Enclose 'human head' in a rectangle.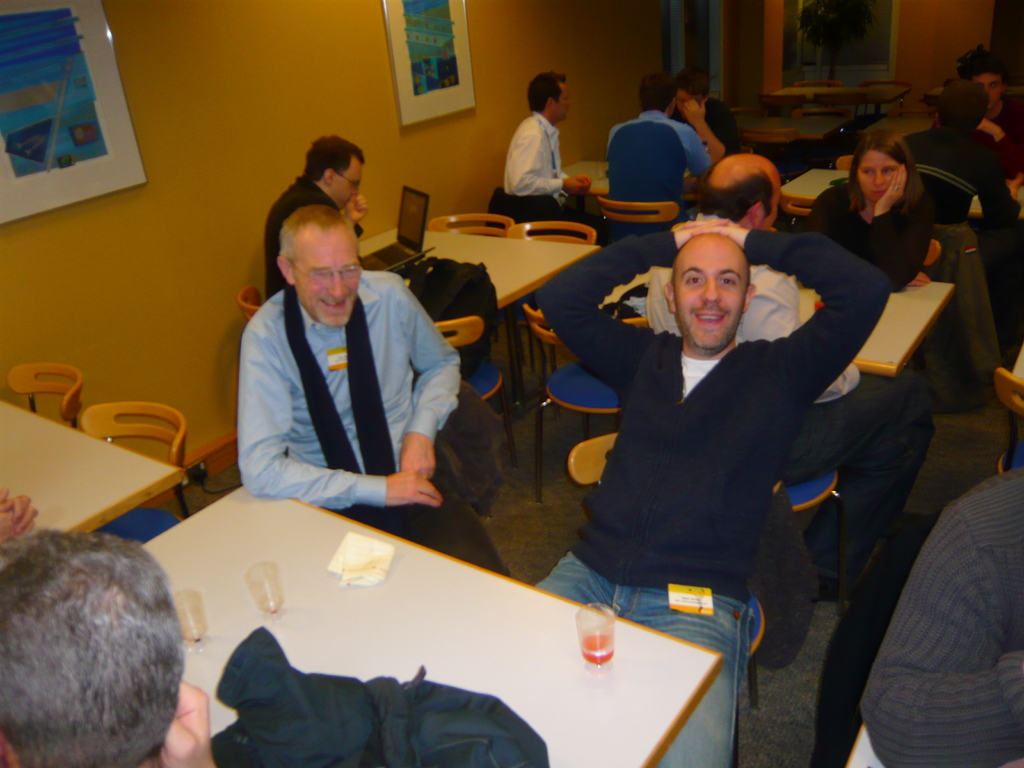
crop(664, 232, 757, 348).
